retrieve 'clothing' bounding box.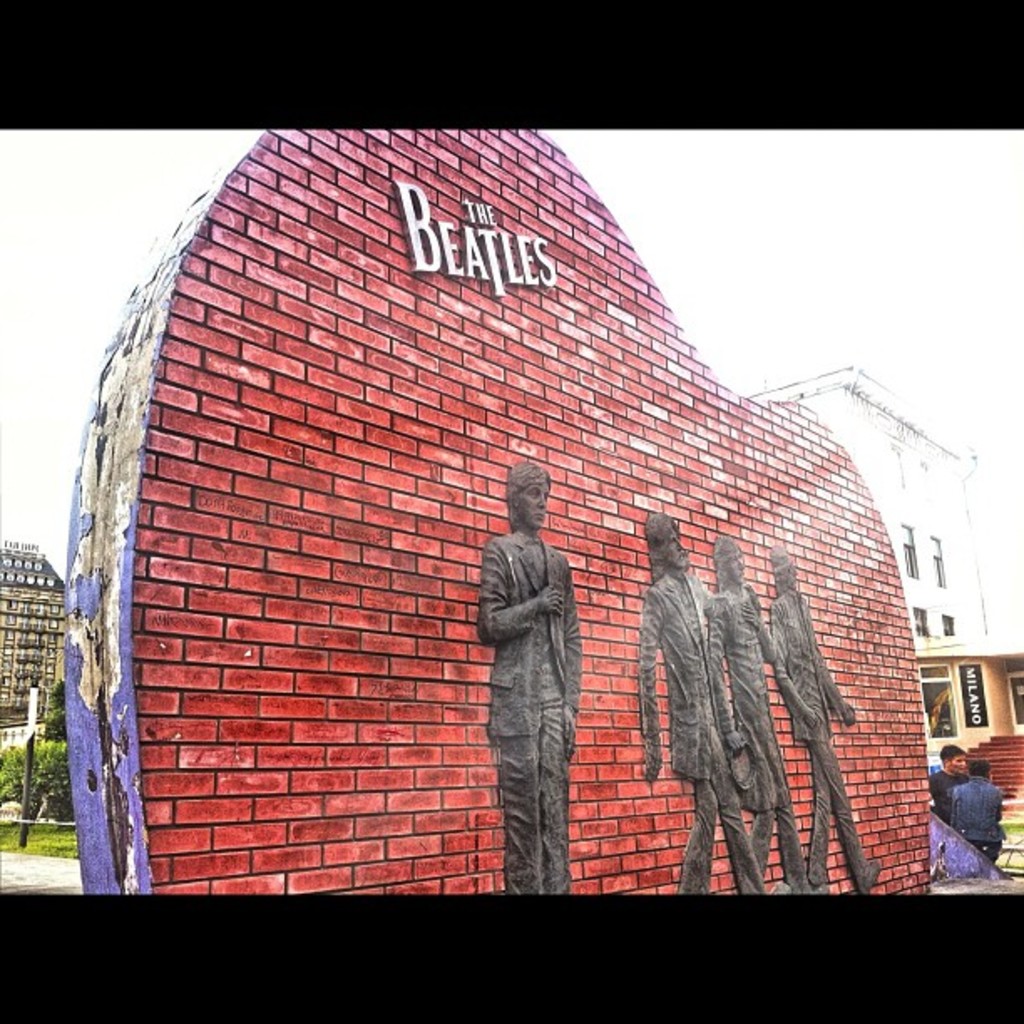
Bounding box: (x1=771, y1=599, x2=868, y2=899).
